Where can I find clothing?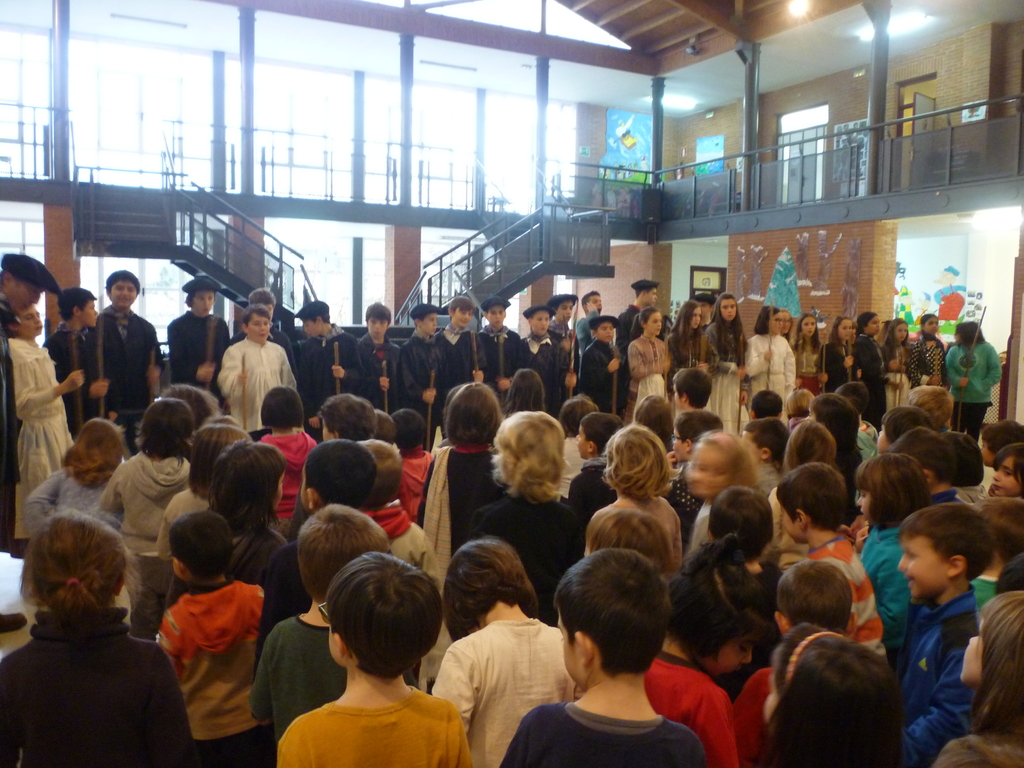
You can find it at [x1=573, y1=310, x2=603, y2=351].
